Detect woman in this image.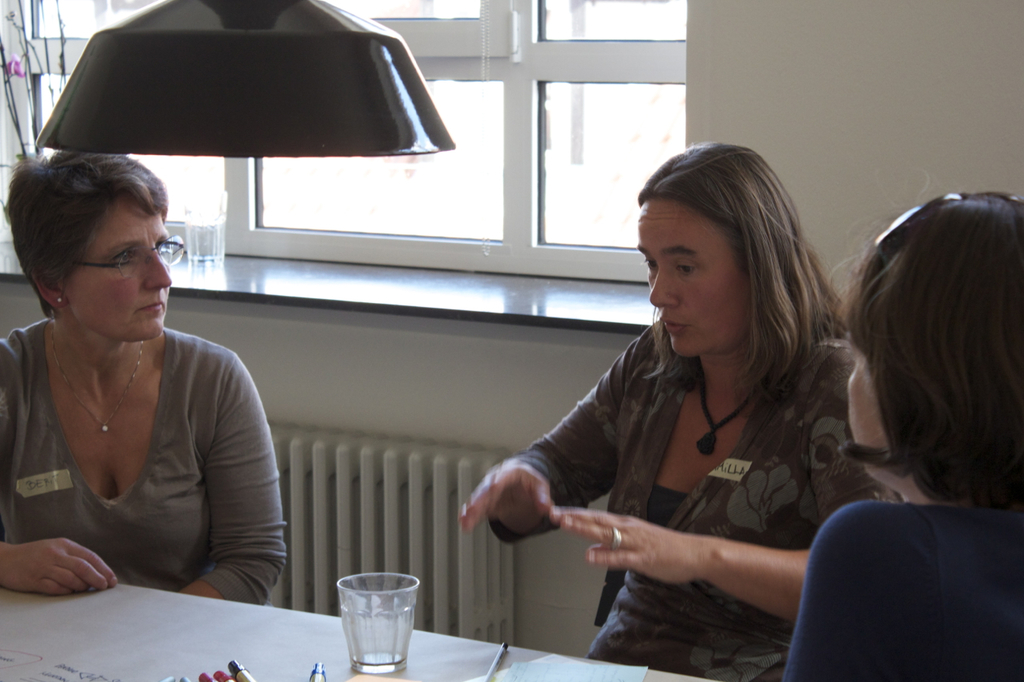
Detection: [left=459, top=139, right=896, bottom=681].
